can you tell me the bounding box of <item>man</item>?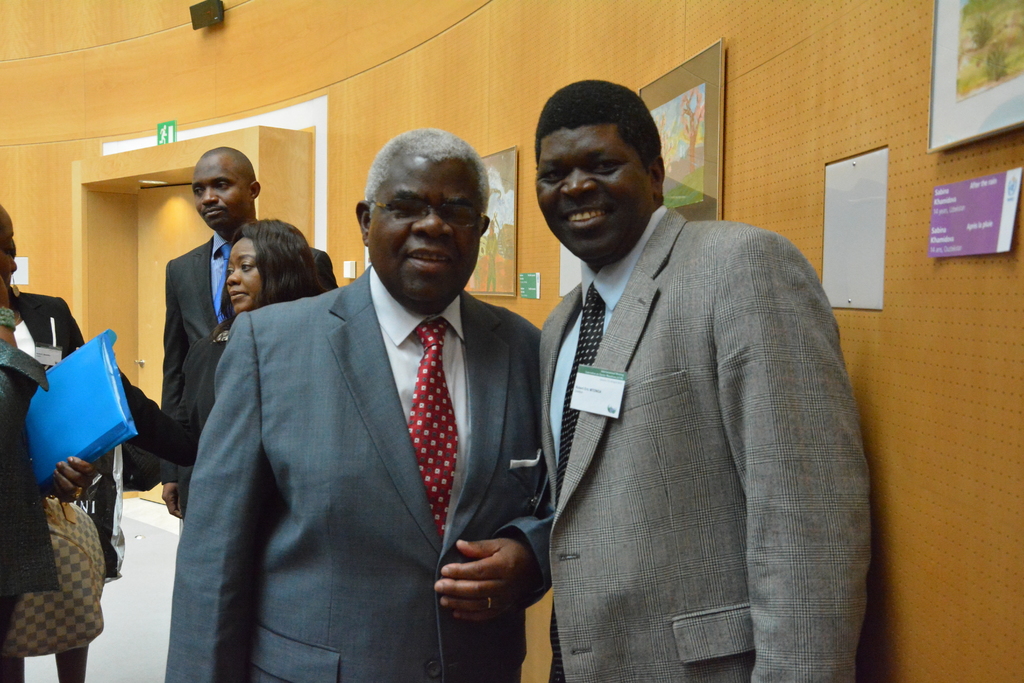
<box>535,79,870,682</box>.
